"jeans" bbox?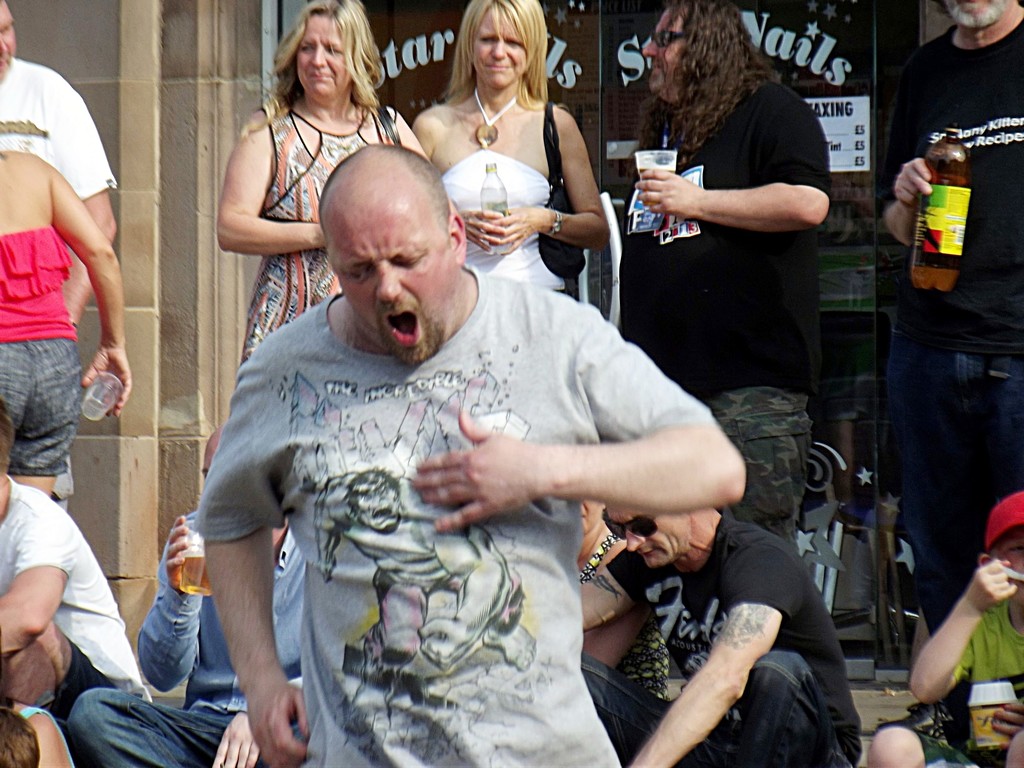
region(878, 307, 1007, 646)
